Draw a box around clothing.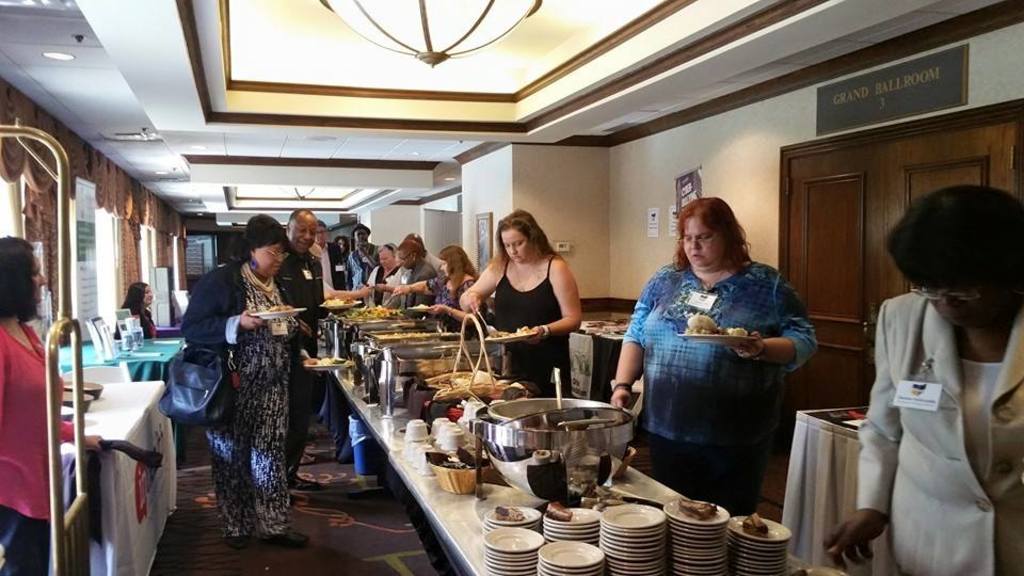
bbox(178, 259, 304, 537).
